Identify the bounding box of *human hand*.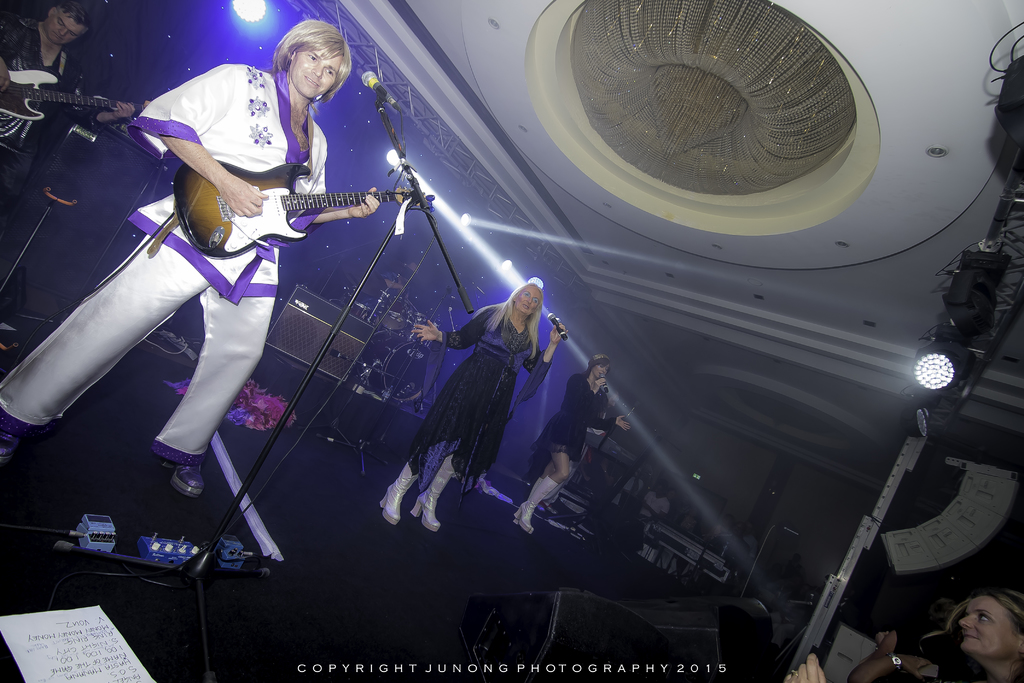
(594, 379, 605, 394).
